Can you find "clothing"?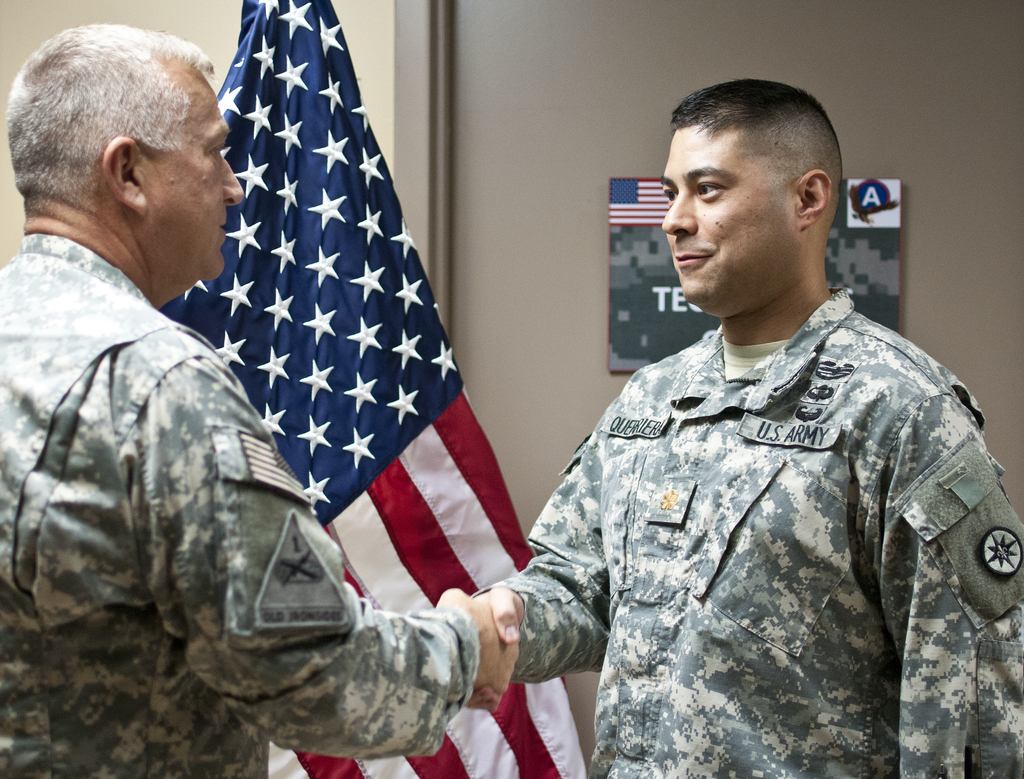
Yes, bounding box: 498 249 999 775.
